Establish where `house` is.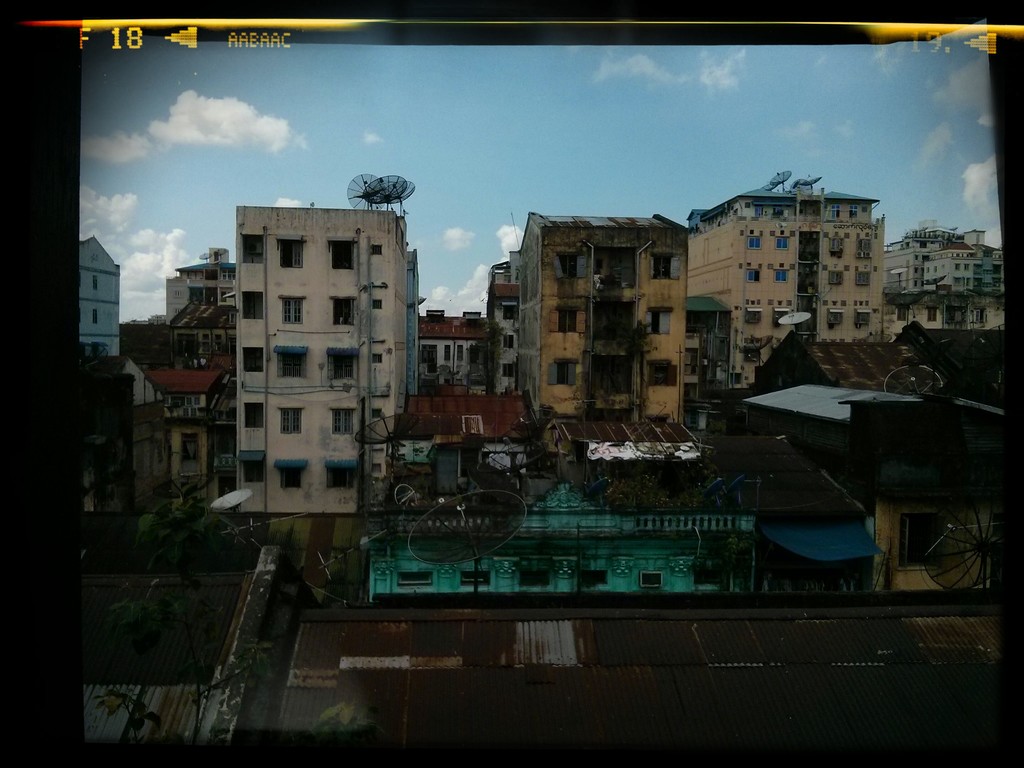
Established at x1=499, y1=218, x2=680, y2=420.
